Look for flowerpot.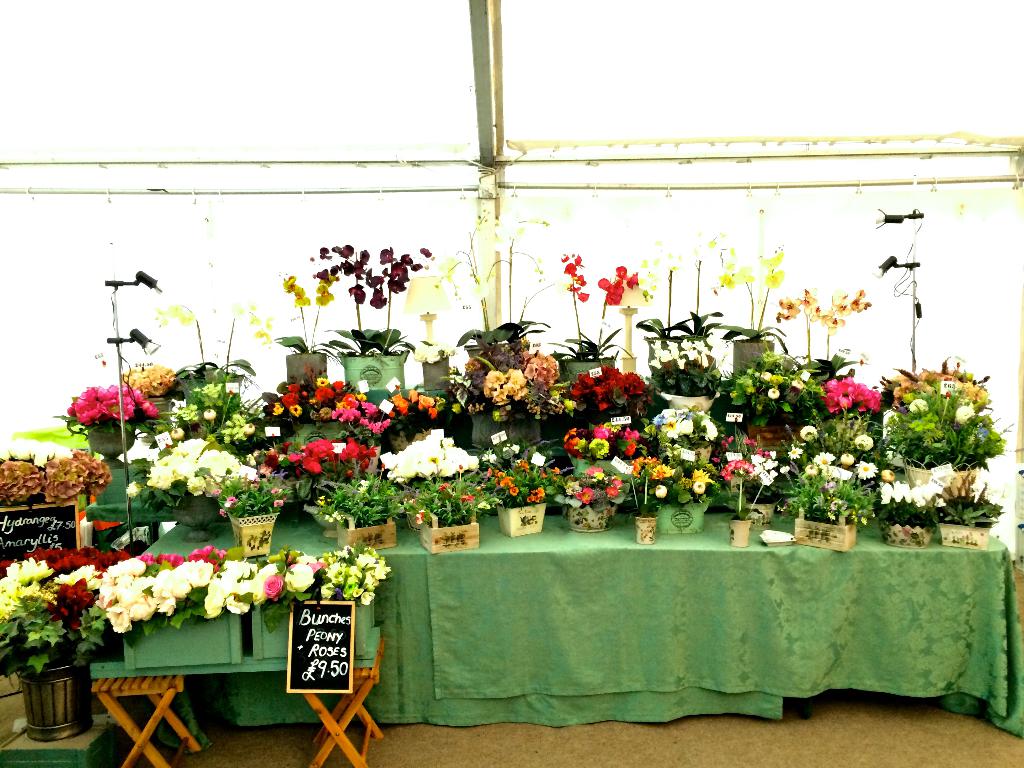
Found: (x1=730, y1=339, x2=776, y2=373).
